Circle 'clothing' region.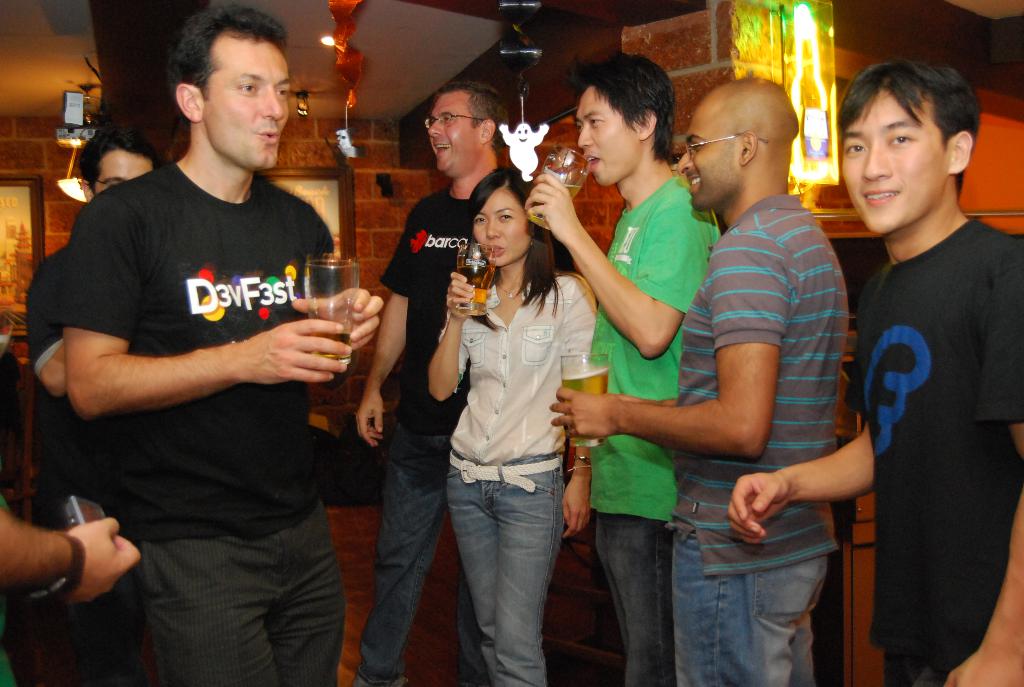
Region: BBox(348, 182, 470, 686).
